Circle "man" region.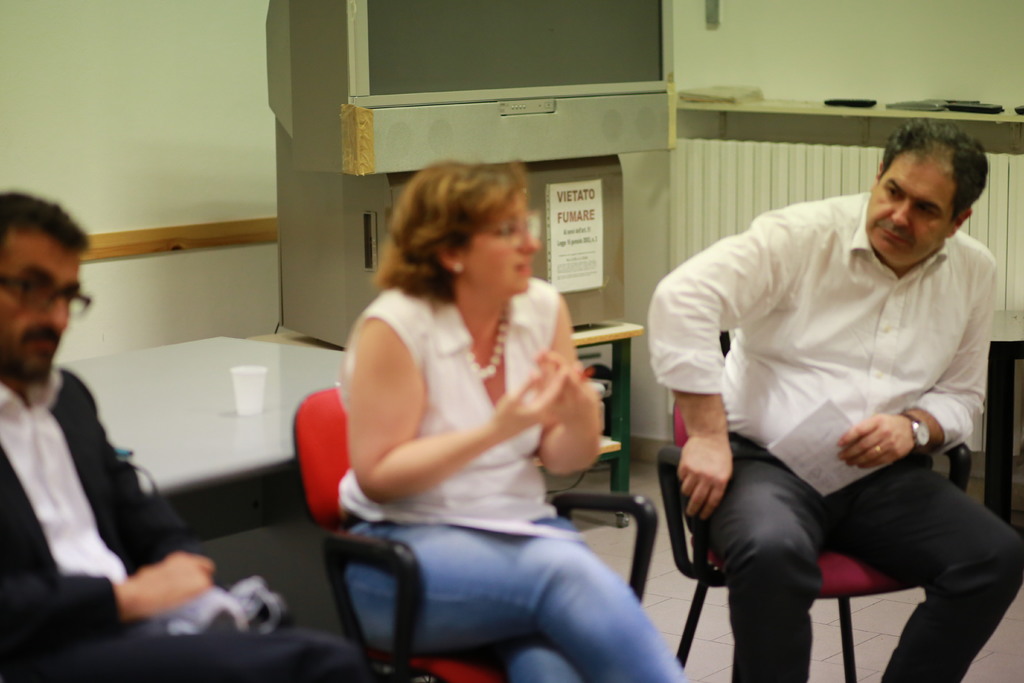
Region: crop(0, 192, 369, 682).
